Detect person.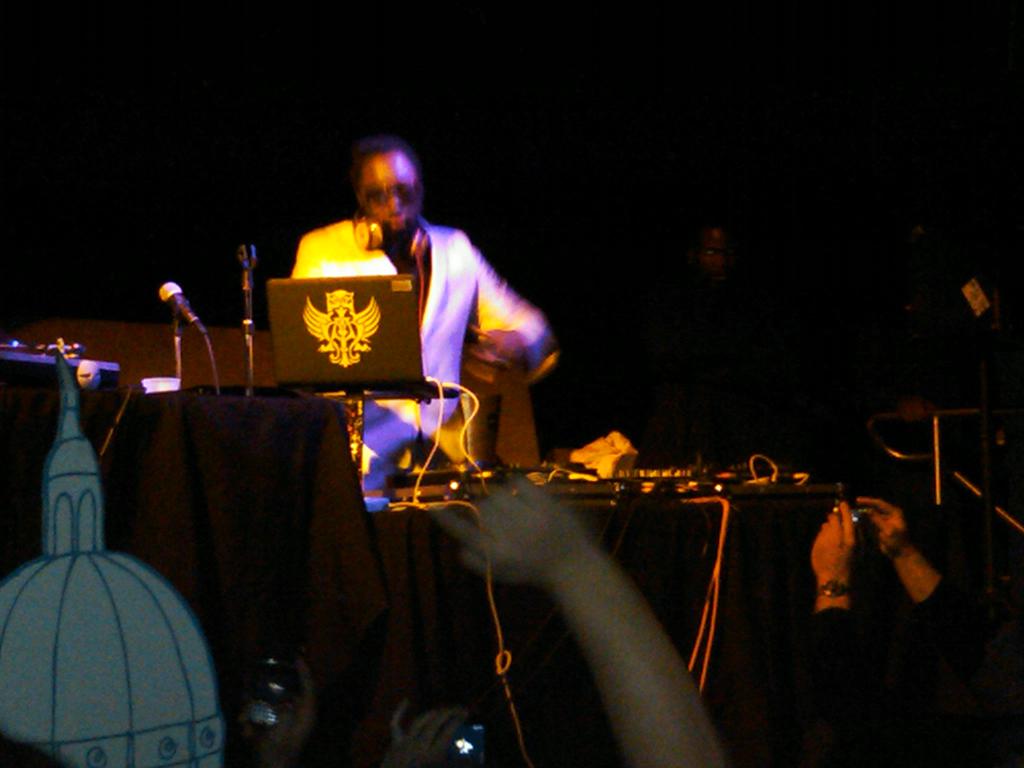
Detected at <region>378, 468, 717, 767</region>.
